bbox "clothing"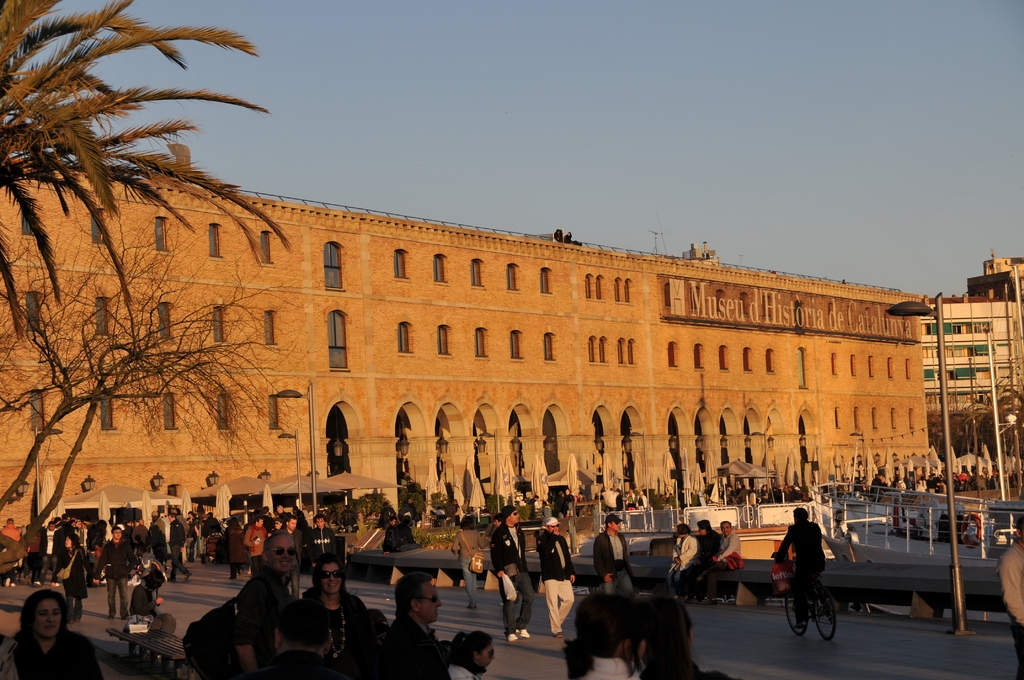
684,531,723,603
